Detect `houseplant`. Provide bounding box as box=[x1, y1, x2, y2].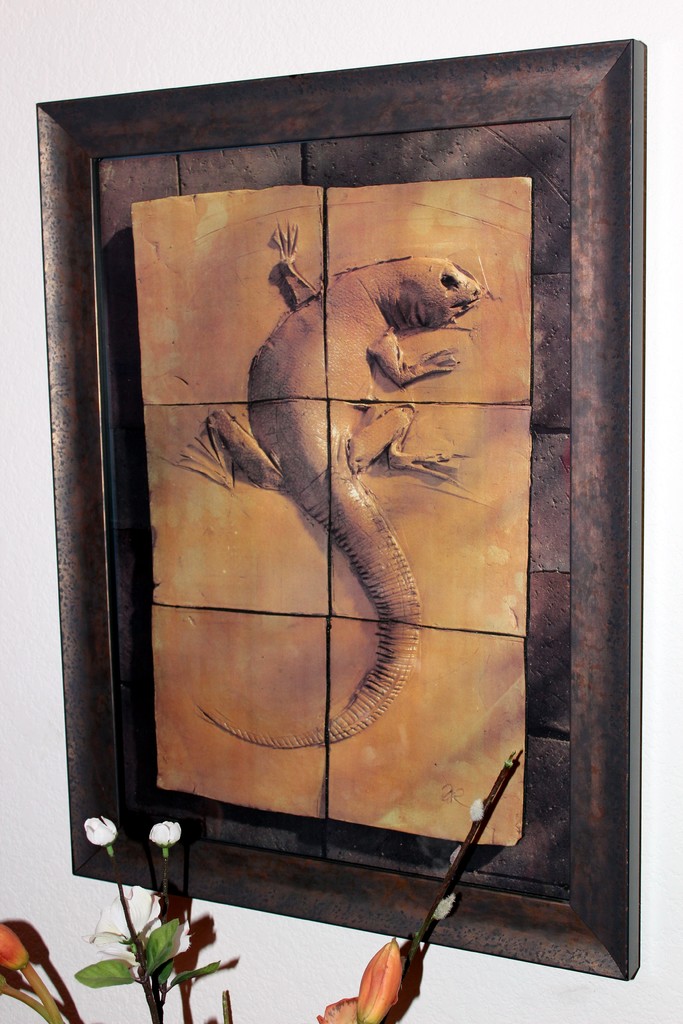
box=[0, 813, 452, 1023].
